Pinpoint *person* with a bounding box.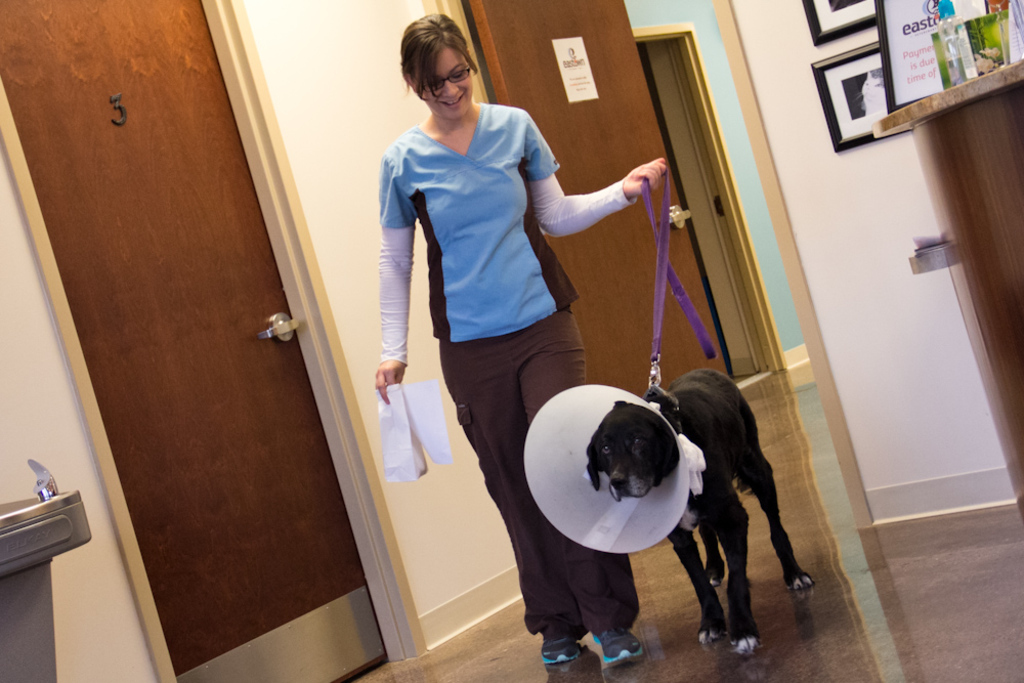
Rect(376, 11, 666, 663).
